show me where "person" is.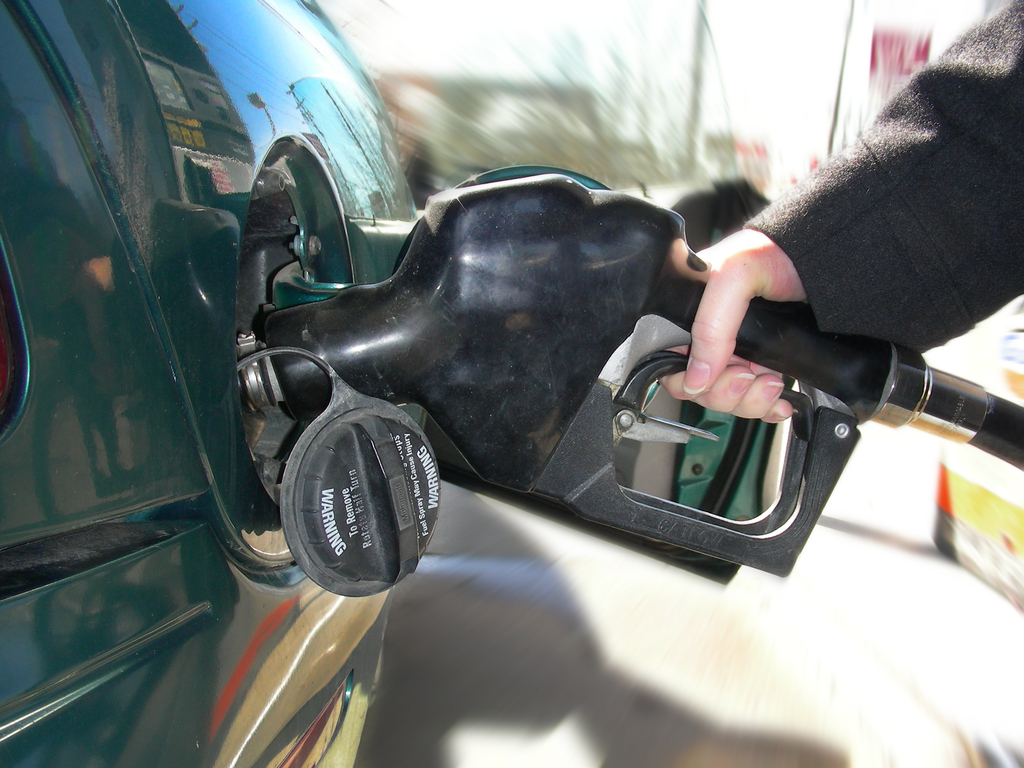
"person" is at detection(654, 0, 1023, 426).
